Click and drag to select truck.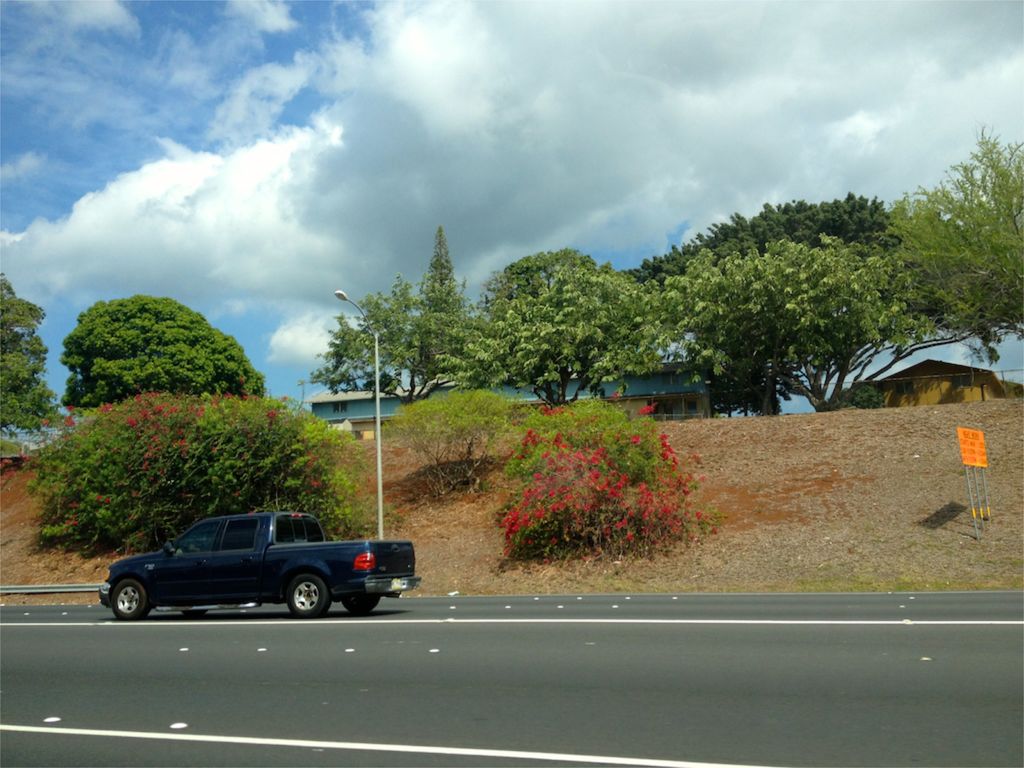
Selection: left=104, top=523, right=417, bottom=625.
